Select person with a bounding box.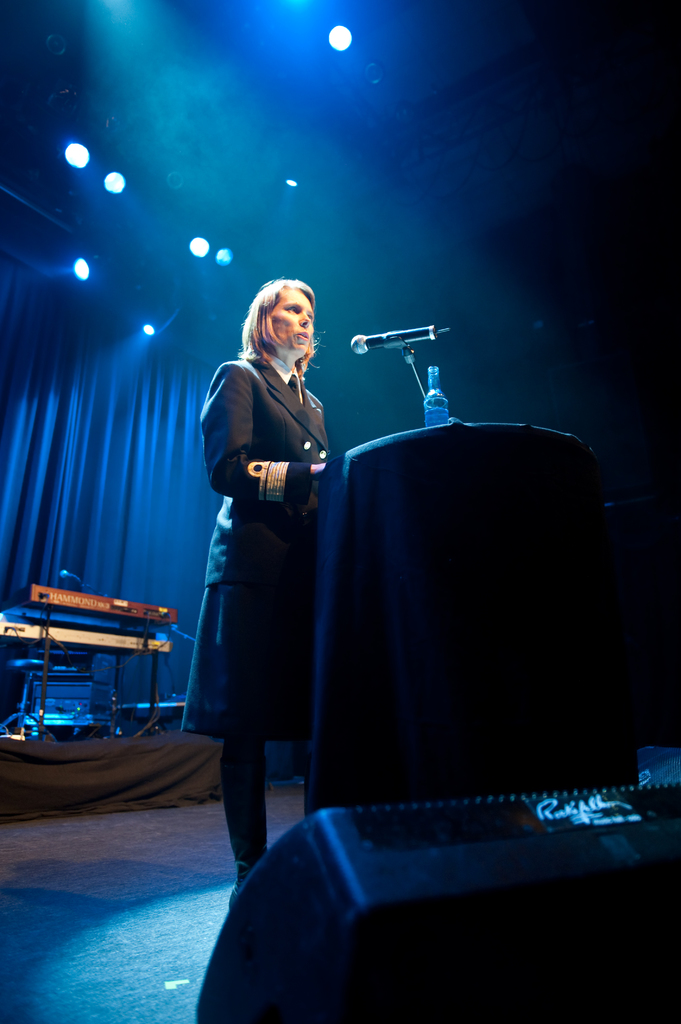
[x1=184, y1=281, x2=334, y2=908].
